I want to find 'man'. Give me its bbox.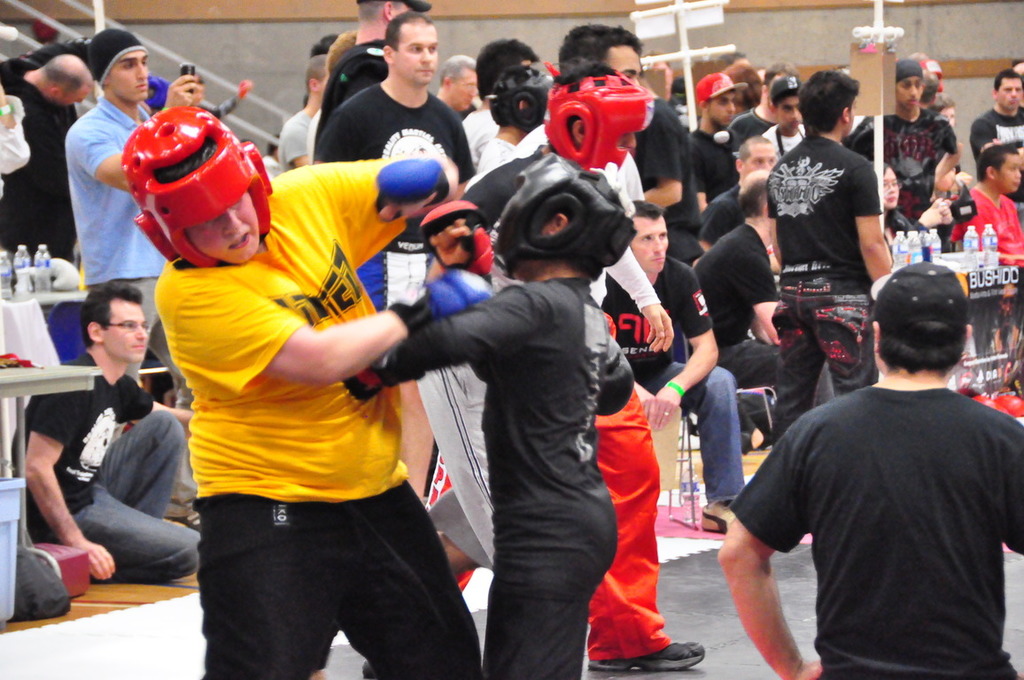
<region>600, 201, 749, 533</region>.
